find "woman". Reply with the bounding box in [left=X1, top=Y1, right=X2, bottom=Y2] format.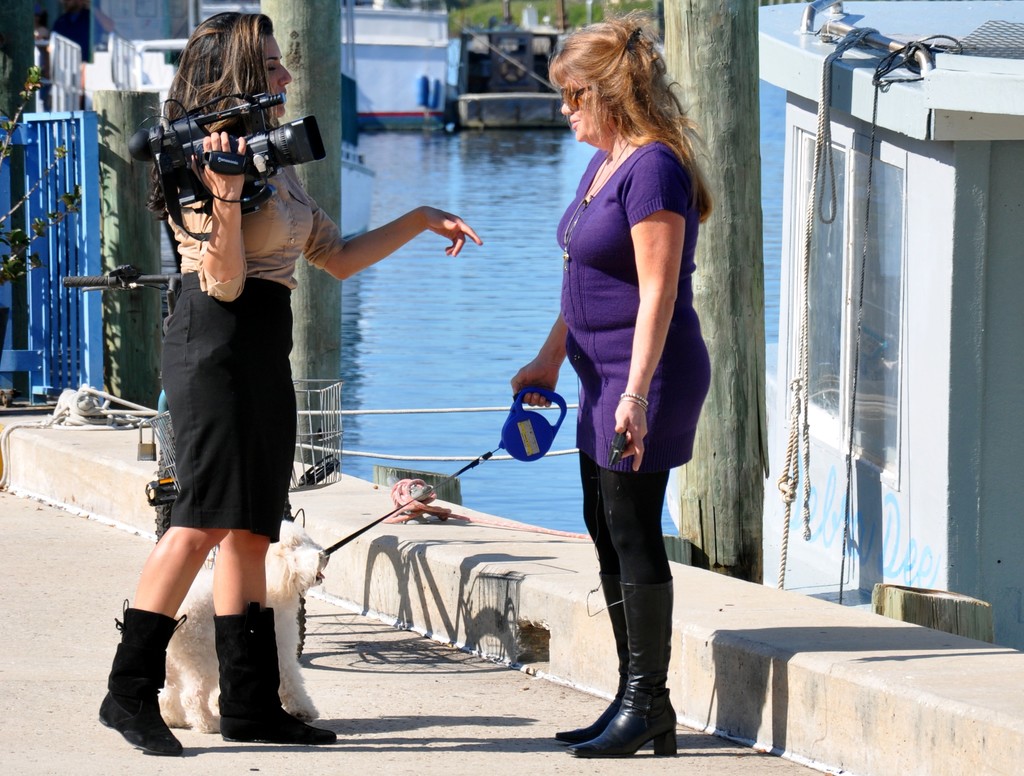
[left=87, top=12, right=482, bottom=757].
